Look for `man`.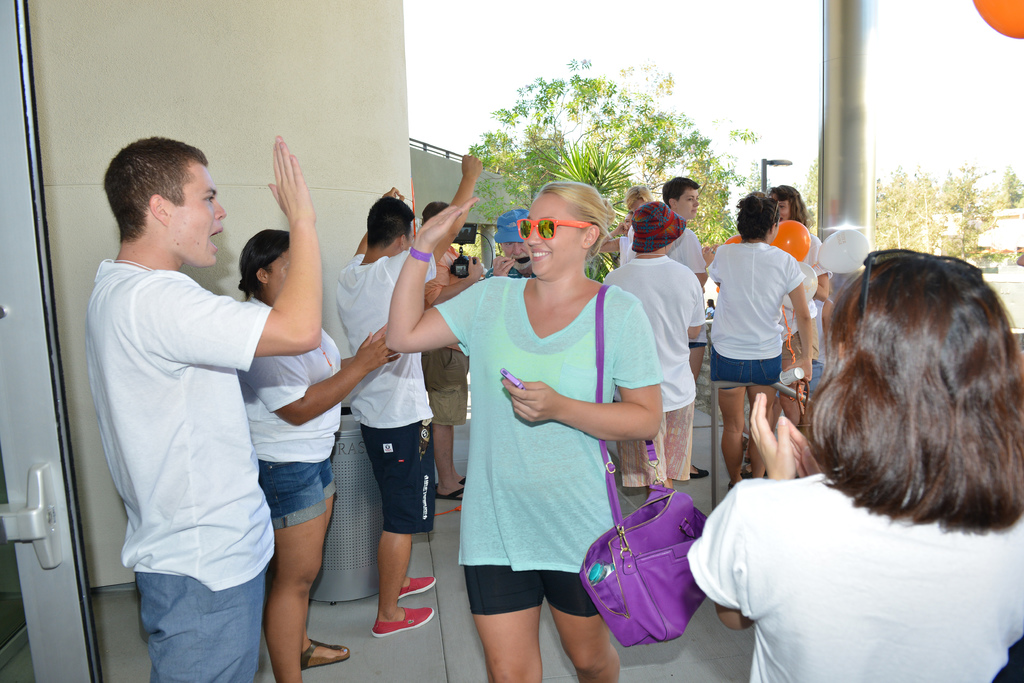
Found: 666 173 721 479.
